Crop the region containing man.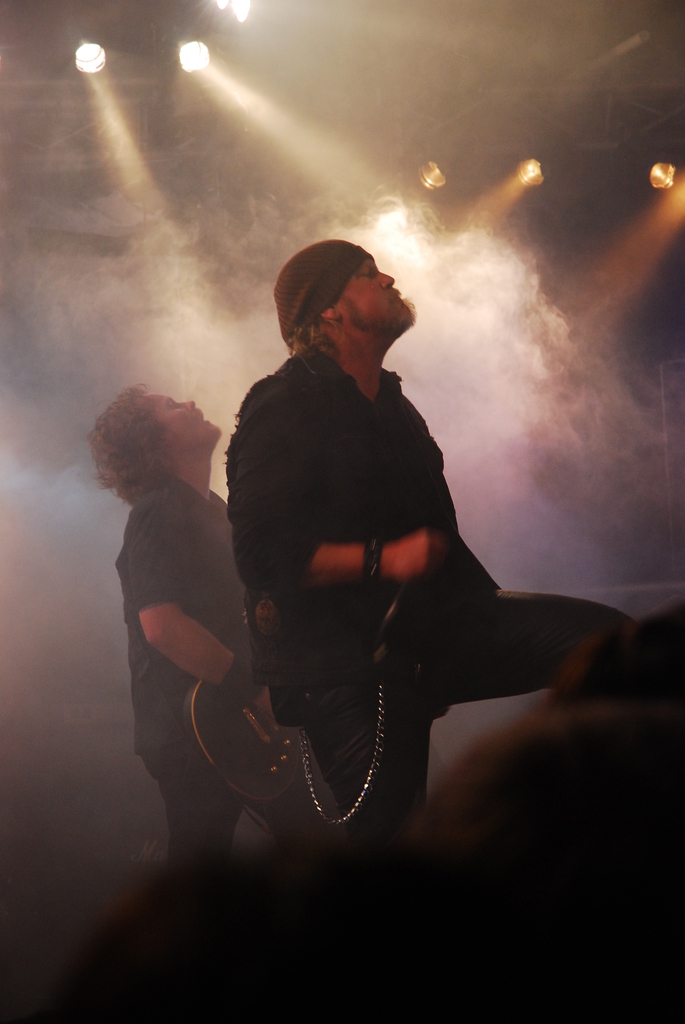
Crop region: x1=212 y1=243 x2=608 y2=851.
